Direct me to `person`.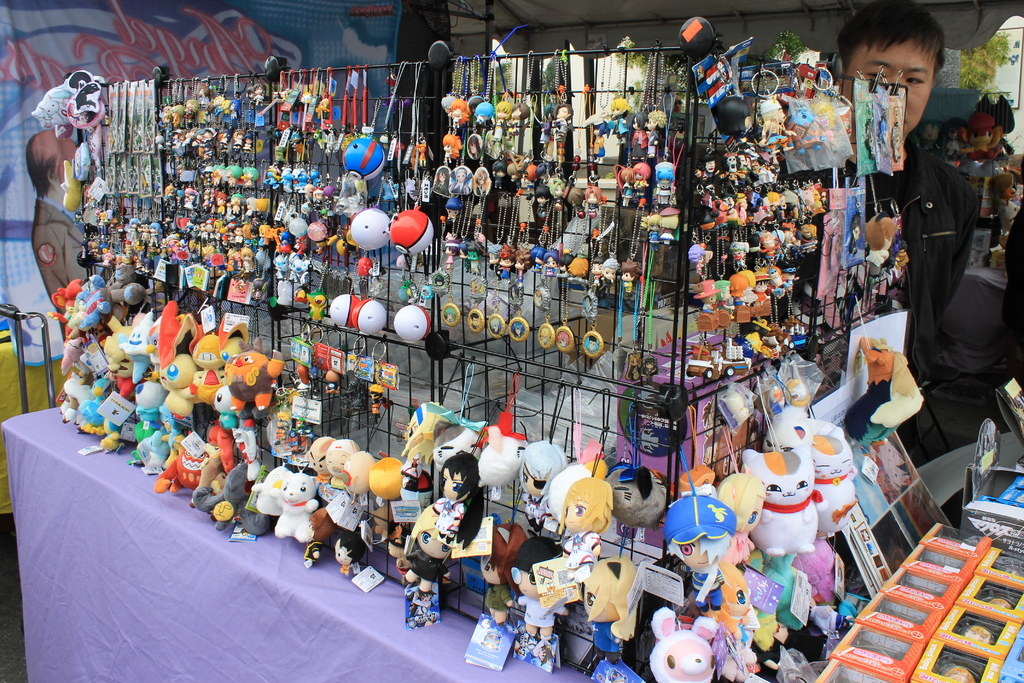
Direction: box=[591, 257, 605, 287].
